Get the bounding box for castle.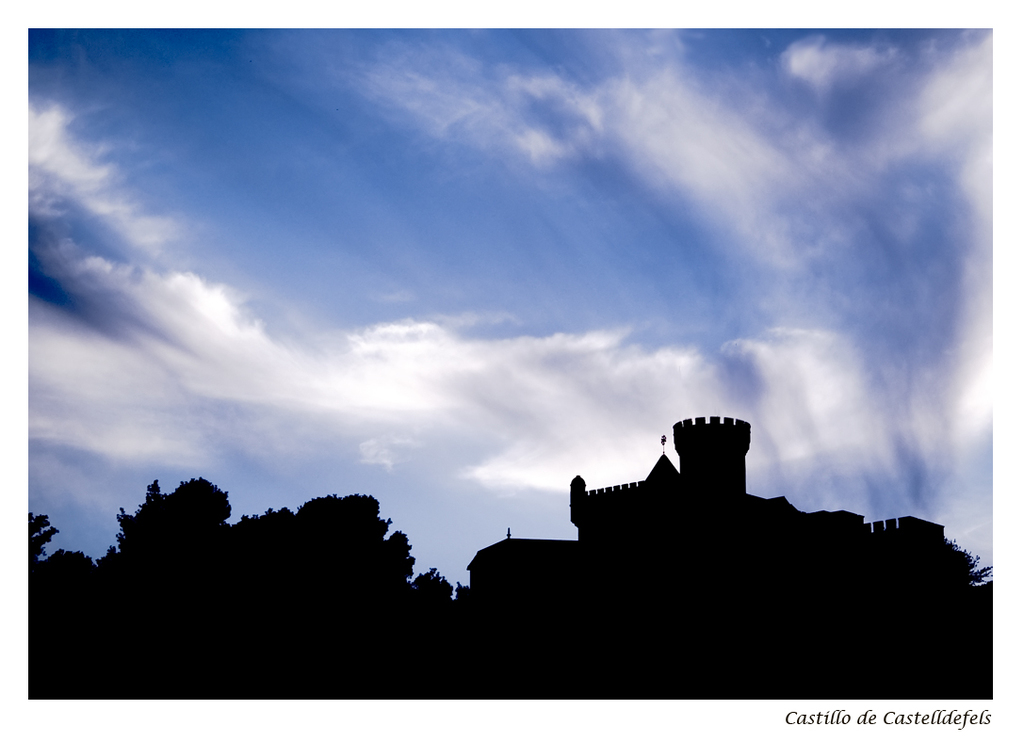
[x1=439, y1=399, x2=897, y2=653].
